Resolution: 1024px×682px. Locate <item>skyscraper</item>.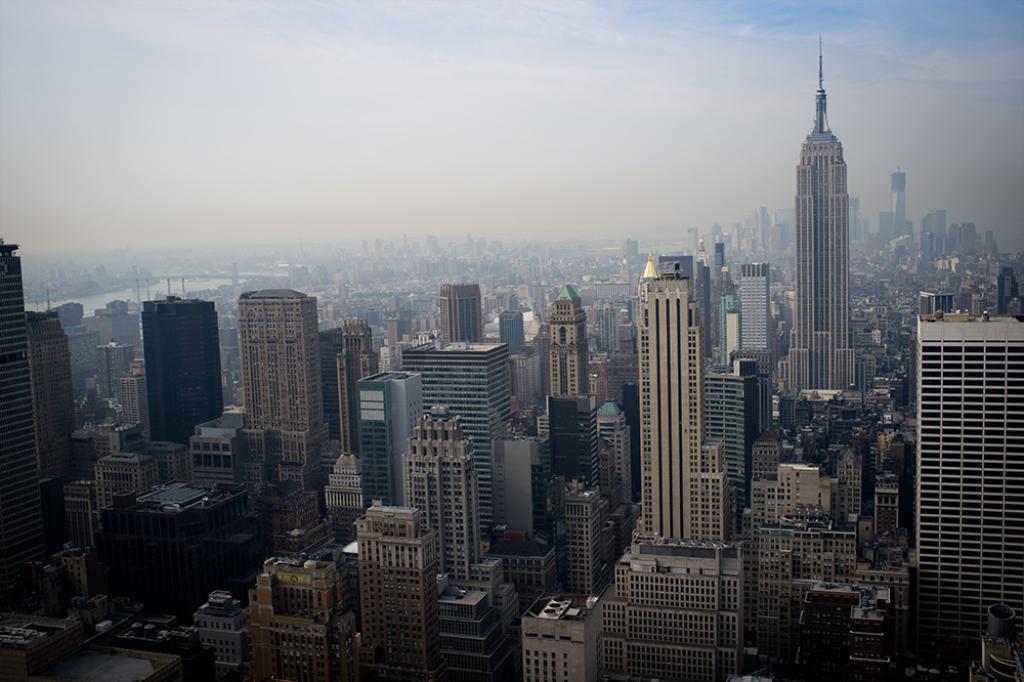
crop(399, 398, 505, 594).
